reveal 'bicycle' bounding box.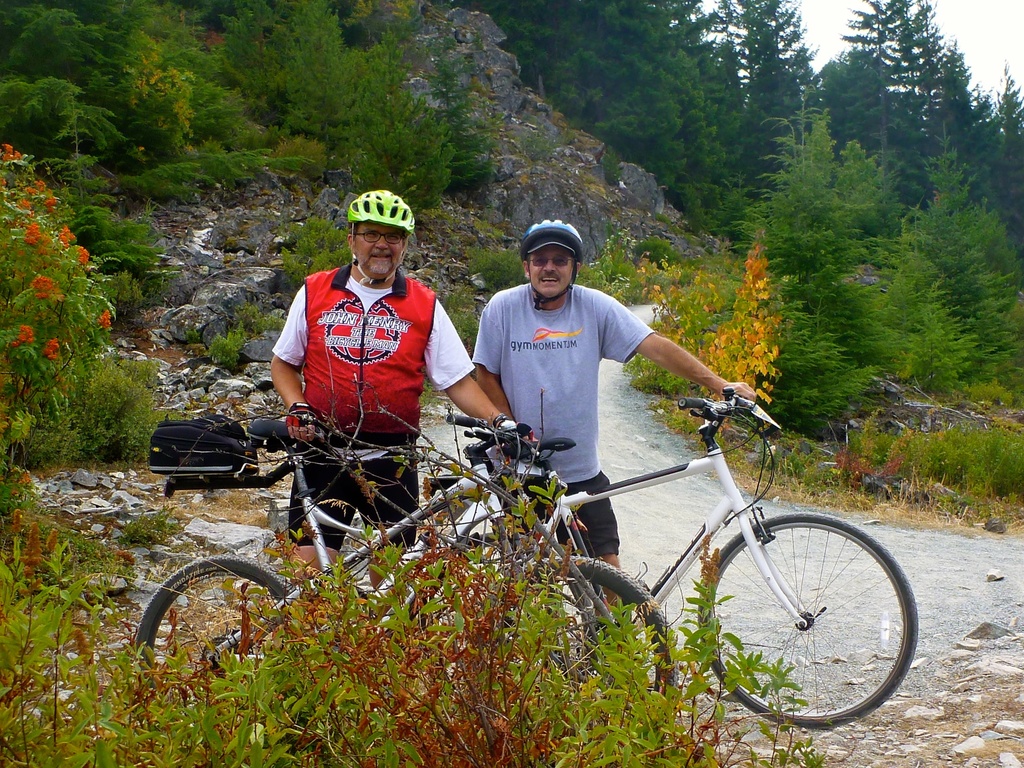
Revealed: 140:418:682:699.
